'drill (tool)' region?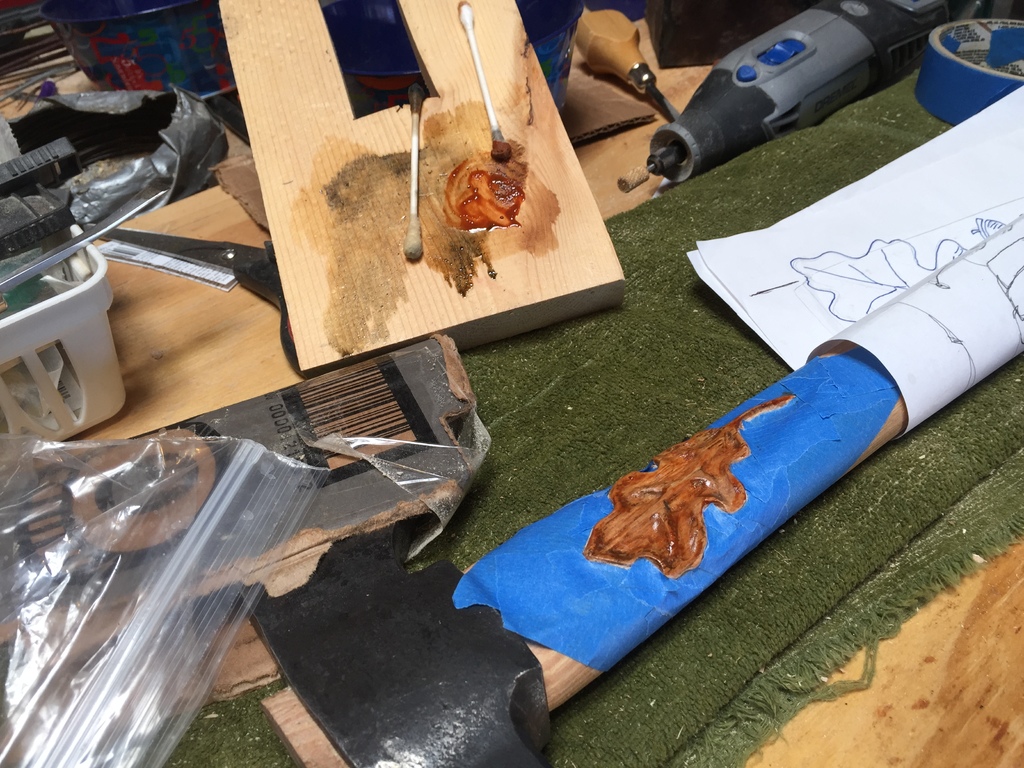
bbox=[621, 0, 989, 189]
